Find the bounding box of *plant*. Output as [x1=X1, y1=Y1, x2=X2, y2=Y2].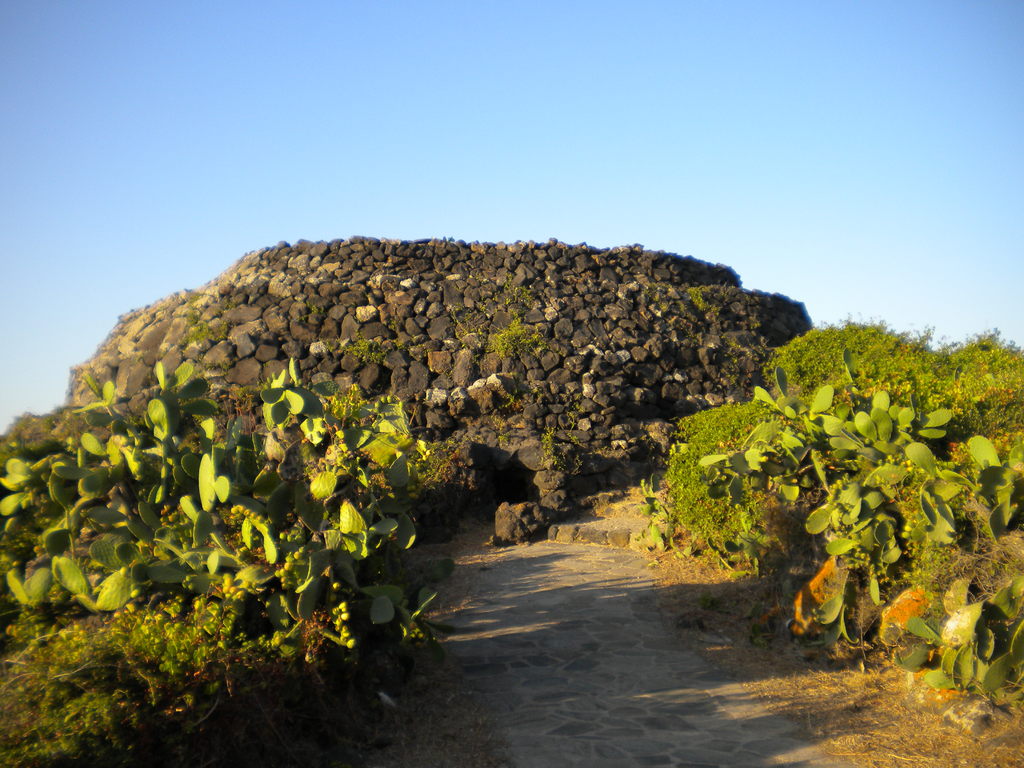
[x1=562, y1=412, x2=579, y2=447].
